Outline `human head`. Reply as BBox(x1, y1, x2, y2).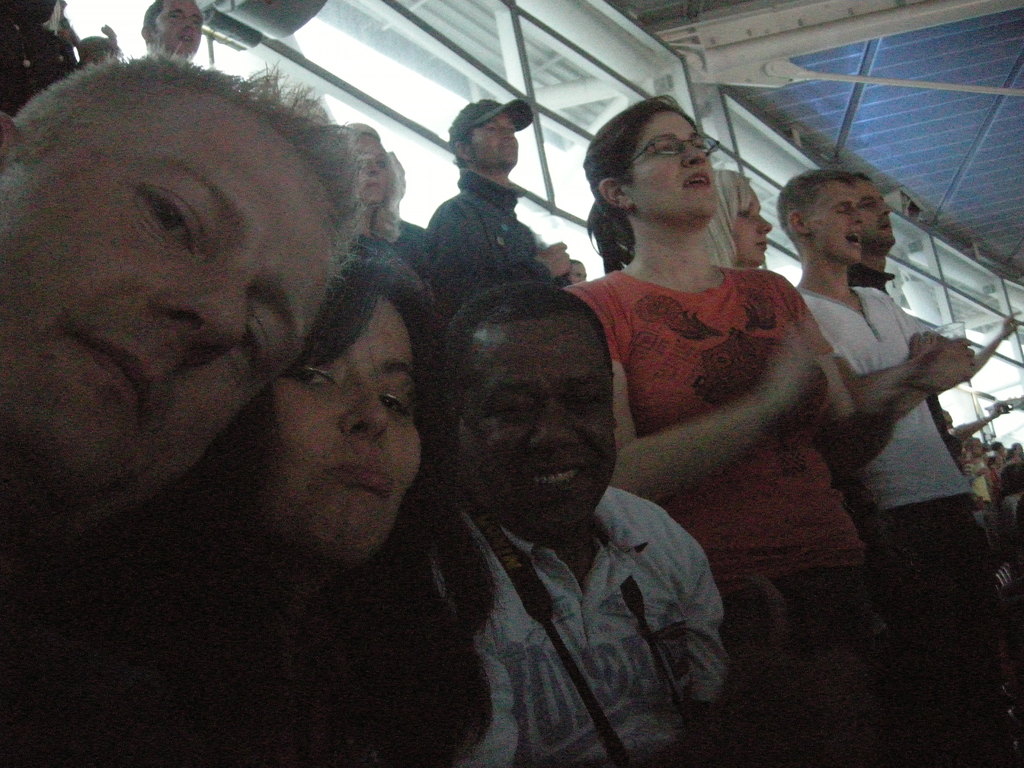
BBox(13, 0, 80, 56).
